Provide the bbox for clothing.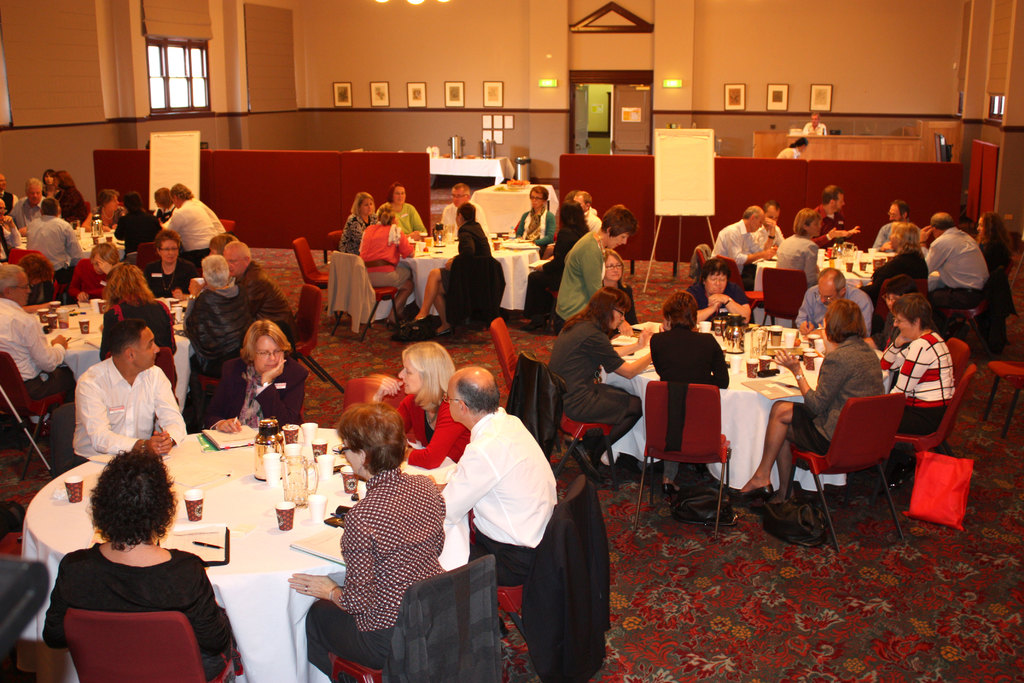
x1=540, y1=222, x2=587, y2=293.
